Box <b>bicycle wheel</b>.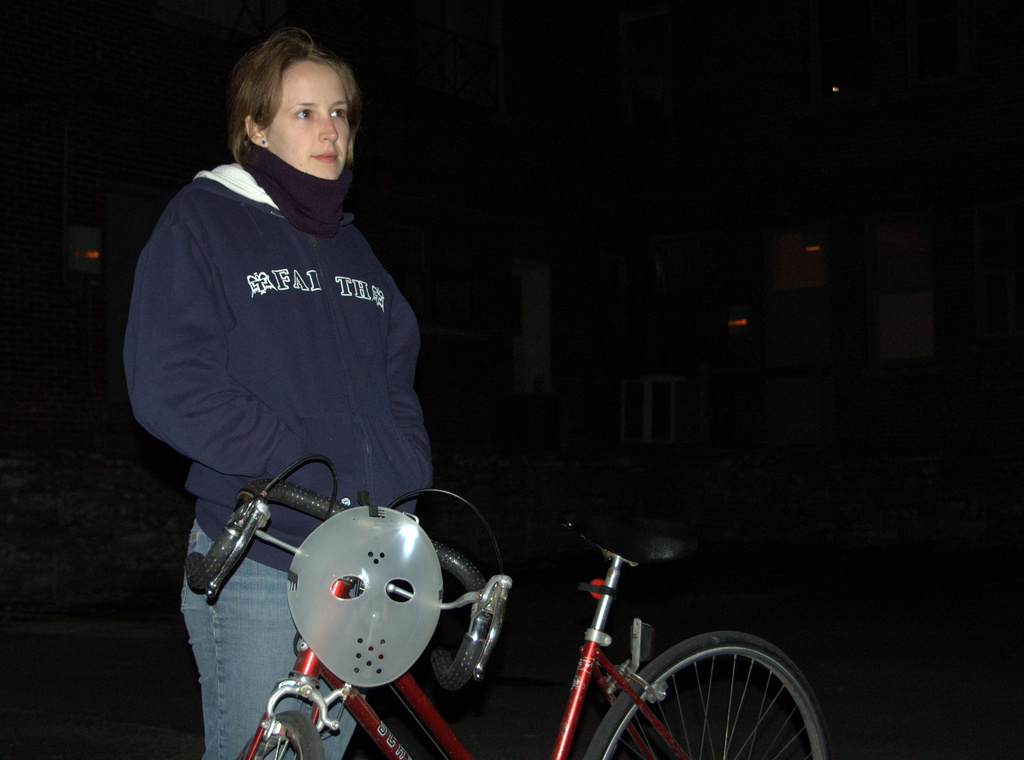
239 712 324 759.
